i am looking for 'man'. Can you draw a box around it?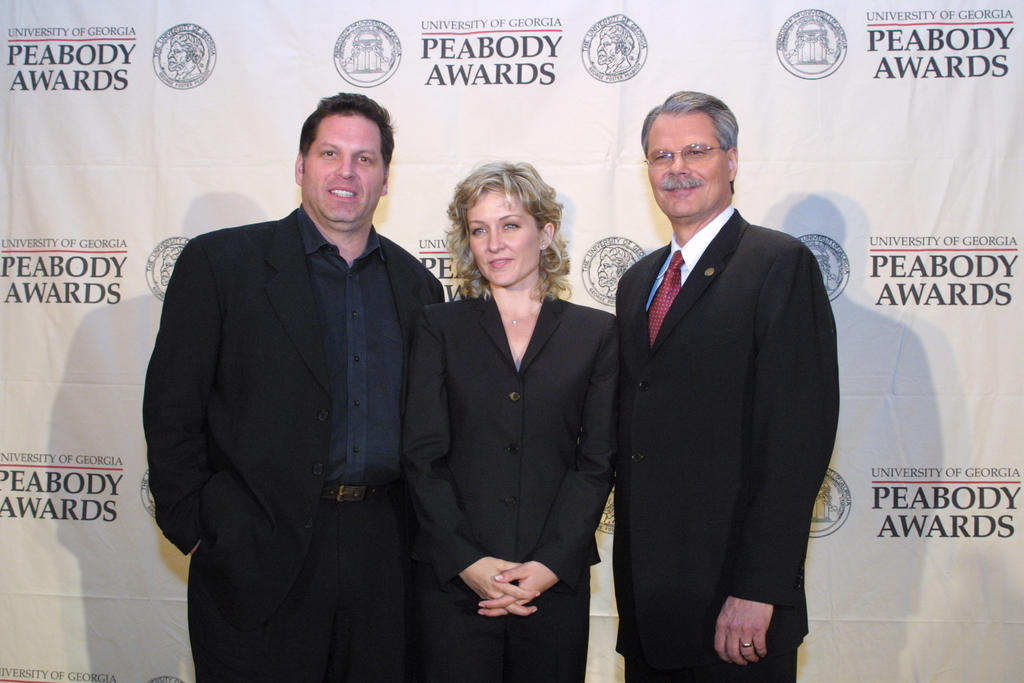
Sure, the bounding box is Rect(613, 90, 842, 682).
